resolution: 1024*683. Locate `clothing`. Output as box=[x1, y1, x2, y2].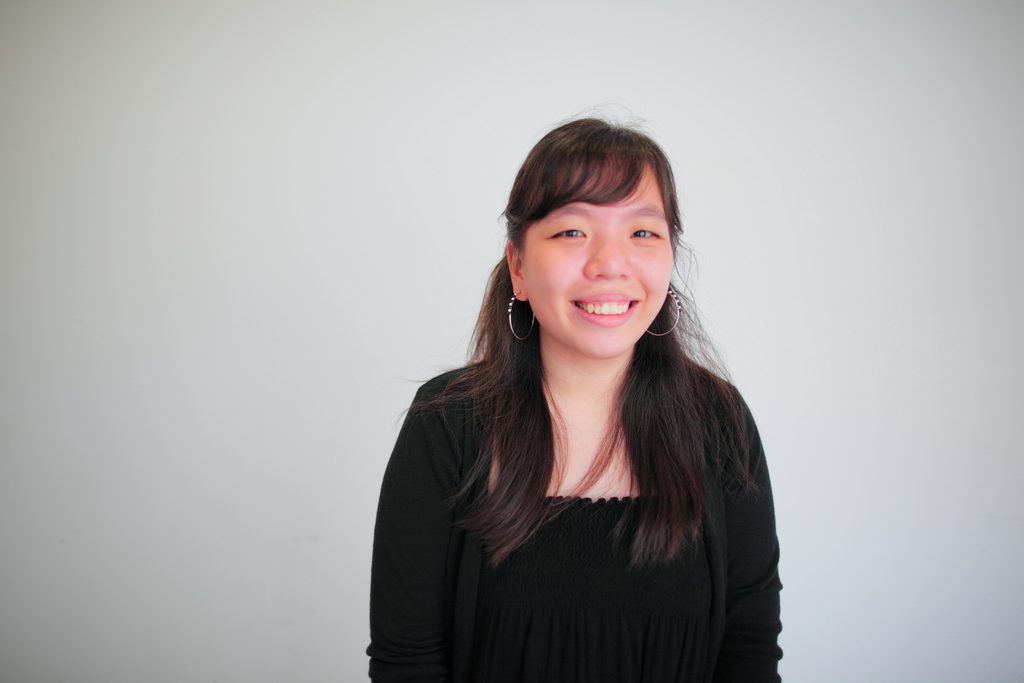
box=[354, 282, 786, 663].
